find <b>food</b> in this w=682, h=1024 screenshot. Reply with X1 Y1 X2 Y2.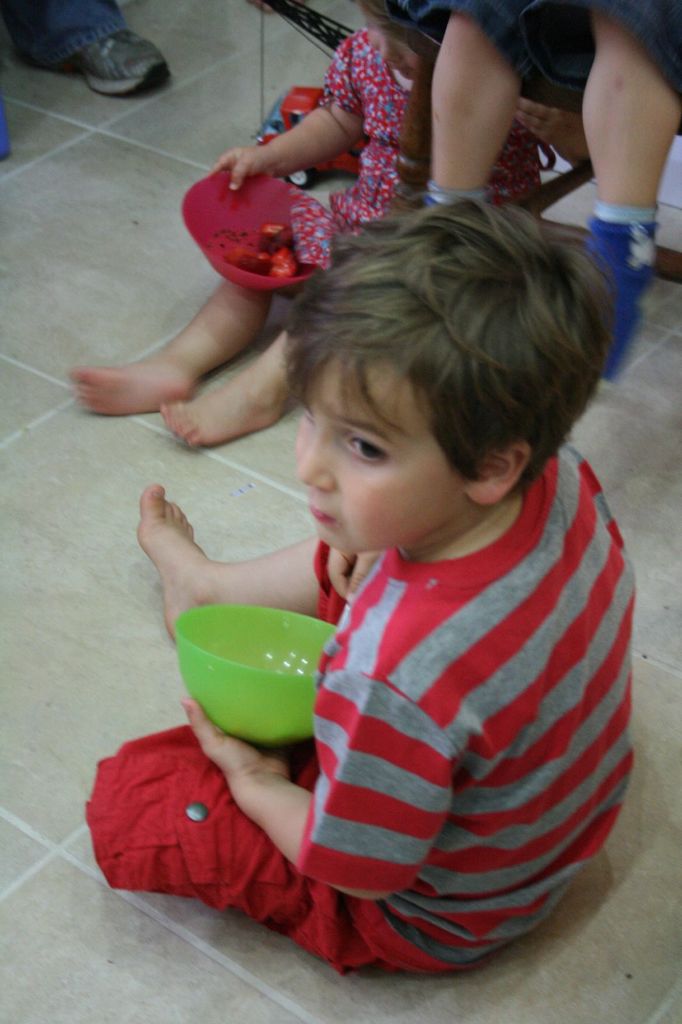
225 220 300 276.
